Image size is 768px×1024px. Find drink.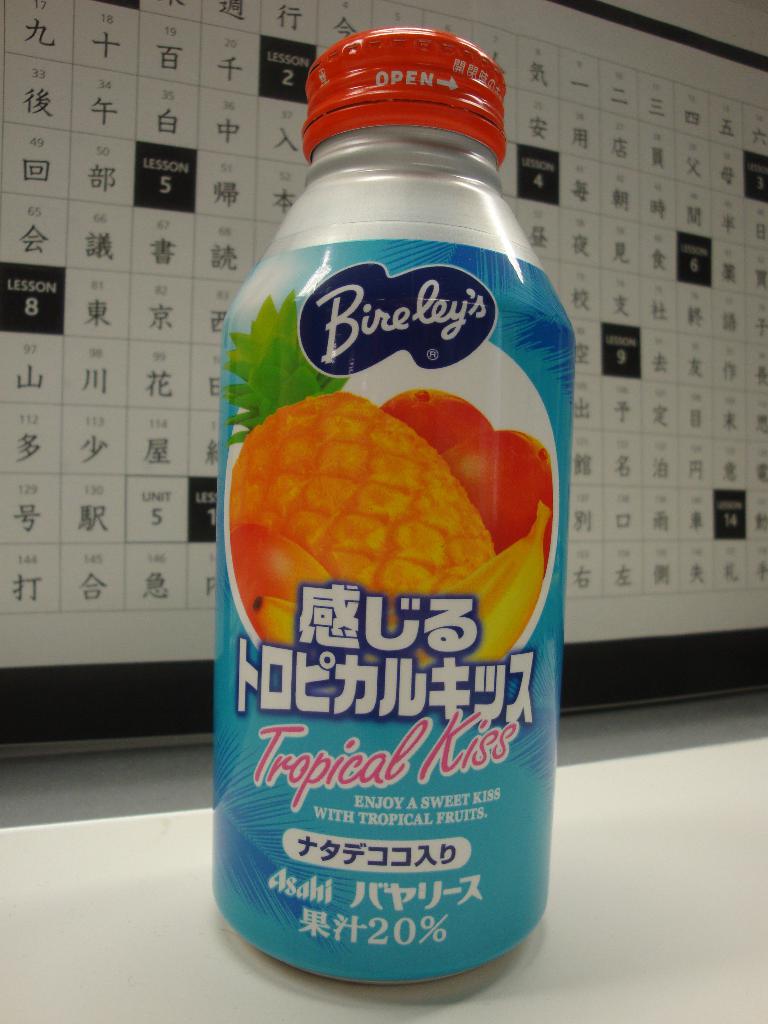
[left=218, top=196, right=551, bottom=983].
